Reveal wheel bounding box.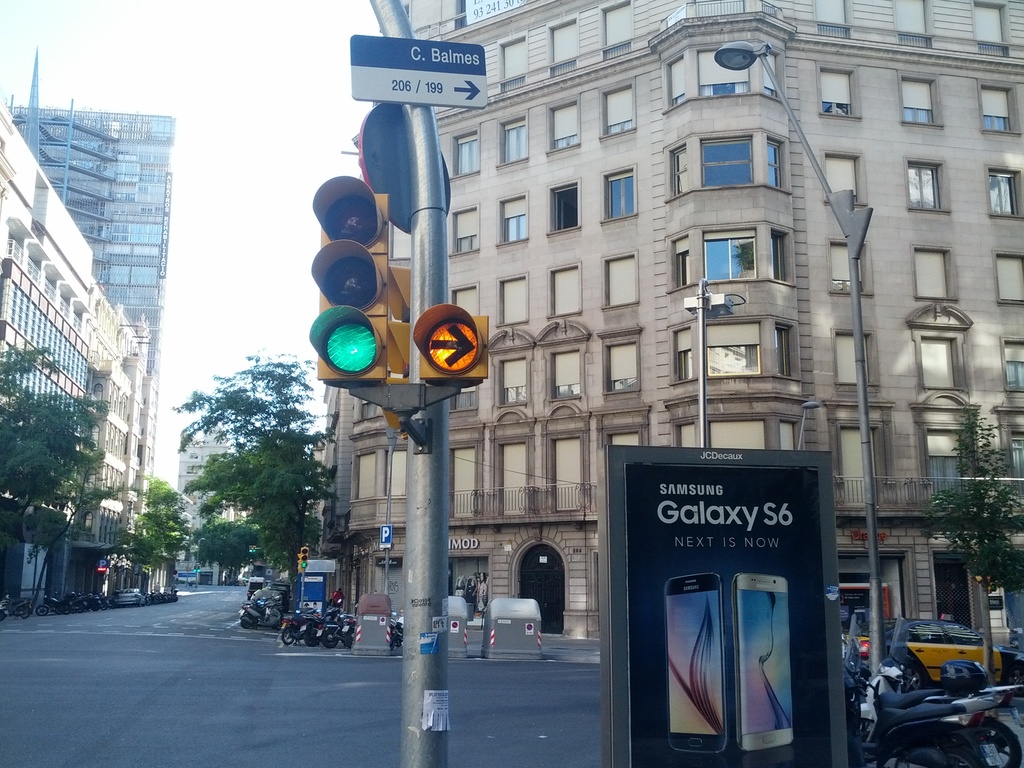
Revealed: BBox(874, 729, 988, 767).
